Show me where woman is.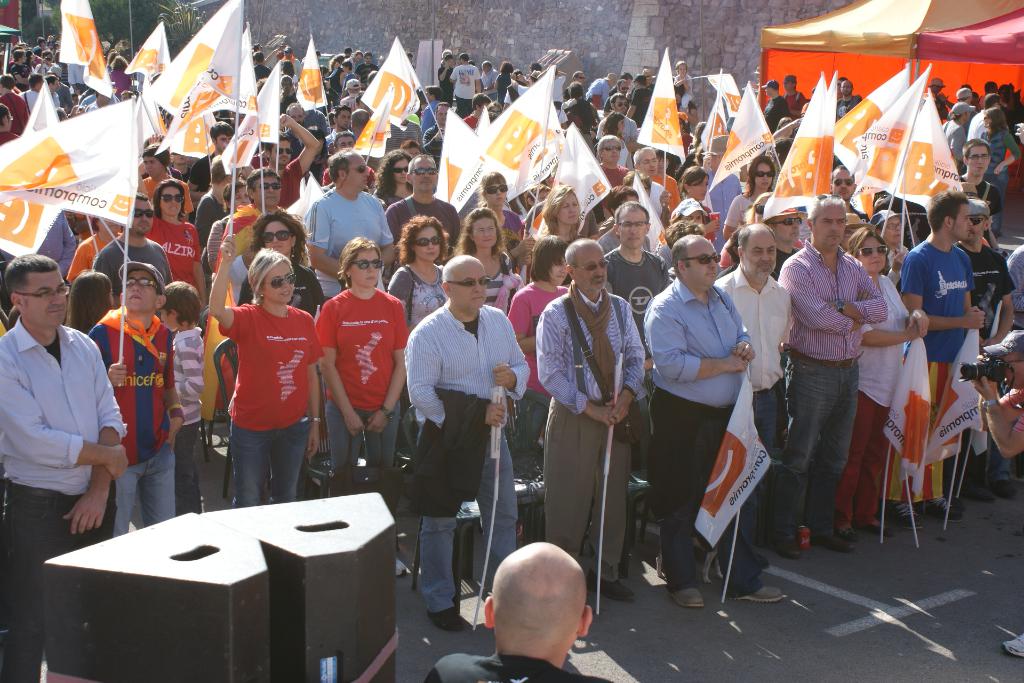
woman is at [x1=298, y1=122, x2=332, y2=182].
